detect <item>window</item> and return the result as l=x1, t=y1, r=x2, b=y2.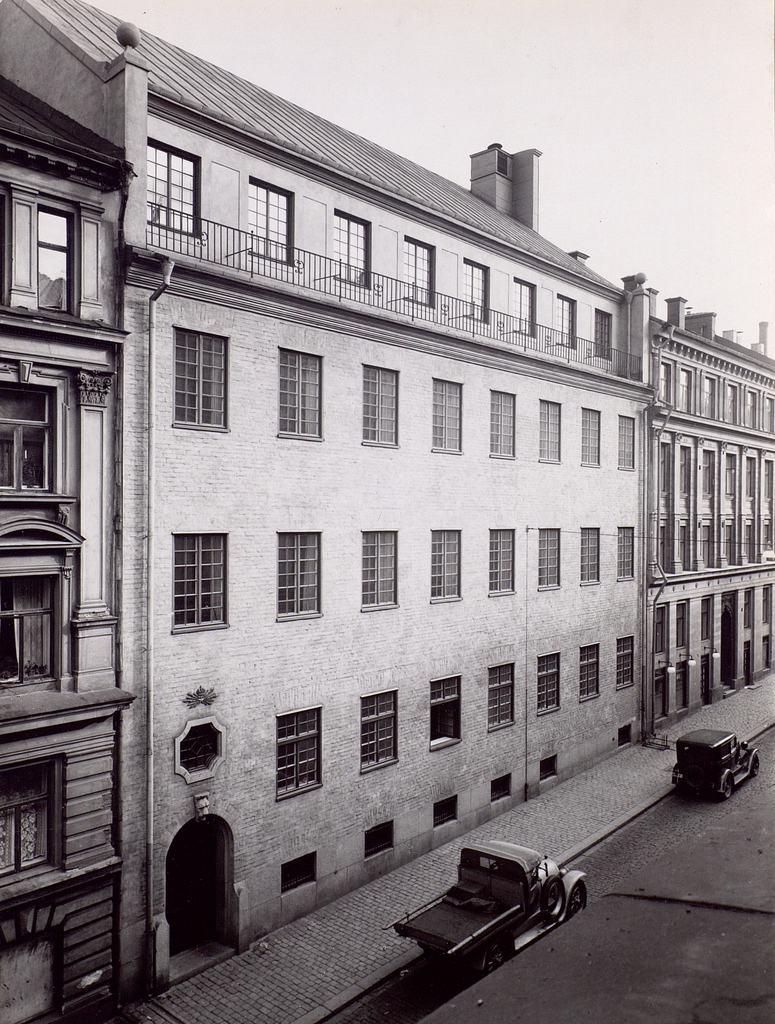
l=425, t=672, r=467, b=749.
